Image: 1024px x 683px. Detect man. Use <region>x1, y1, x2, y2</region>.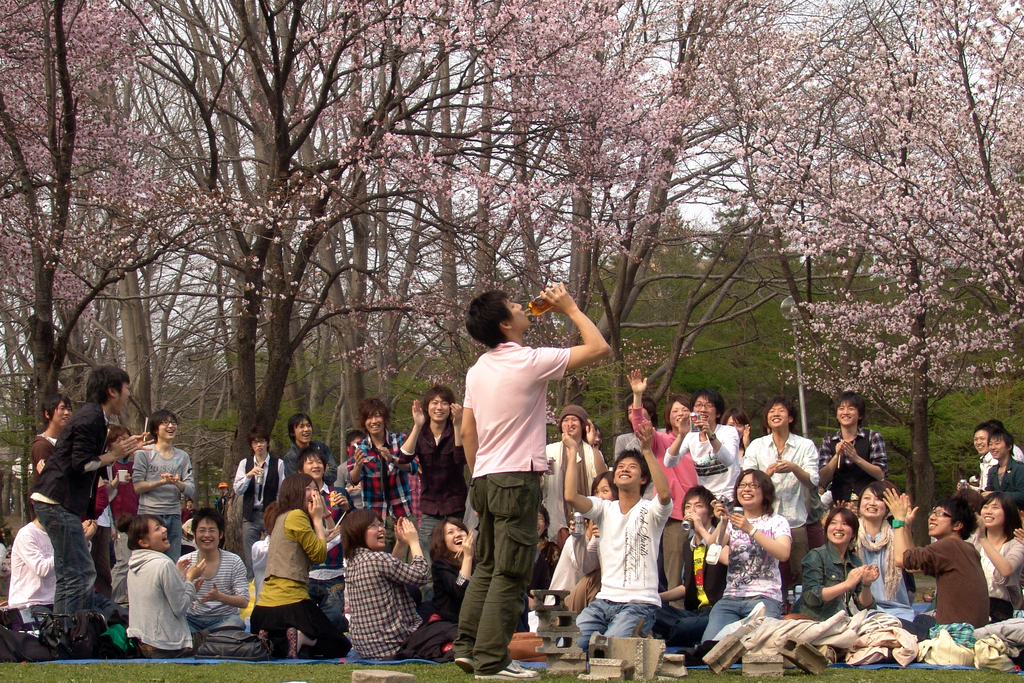
<region>351, 398, 428, 554</region>.
